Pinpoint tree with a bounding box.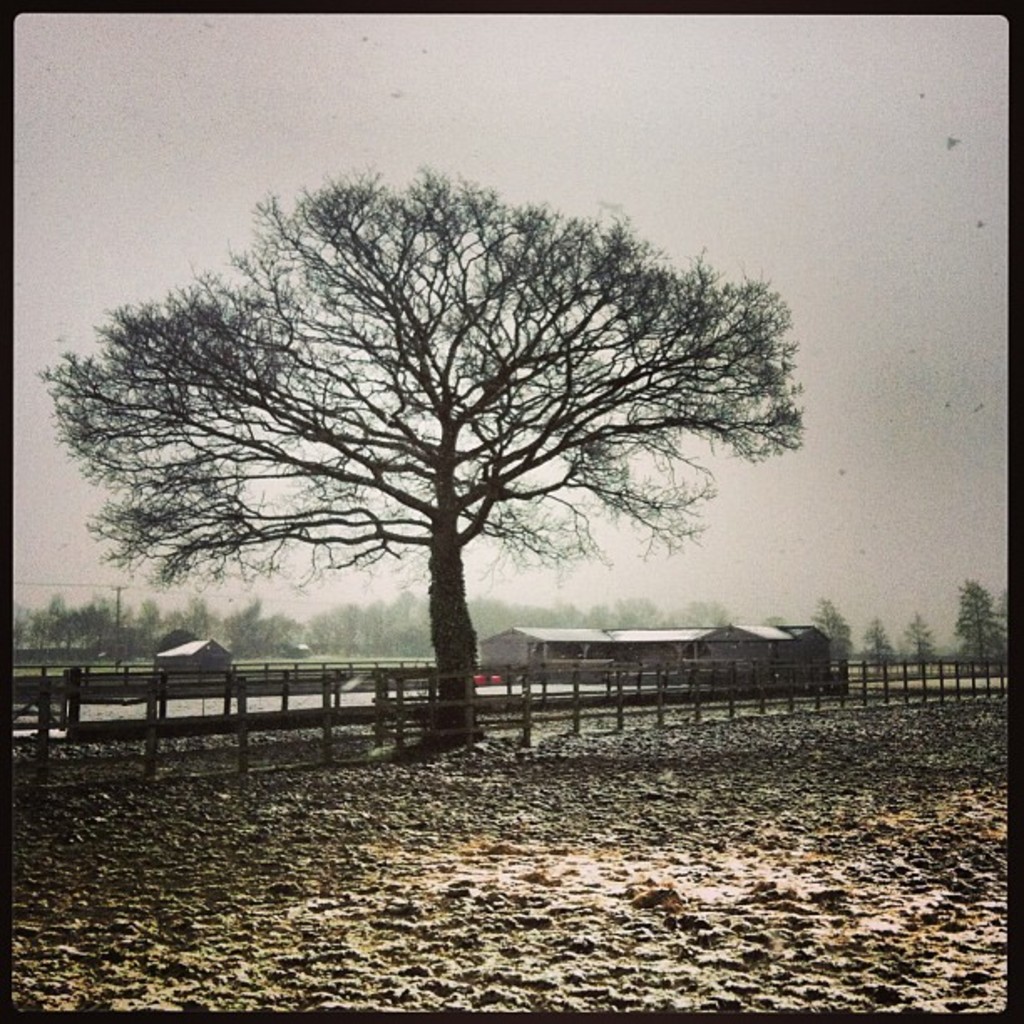
186 596 209 636.
